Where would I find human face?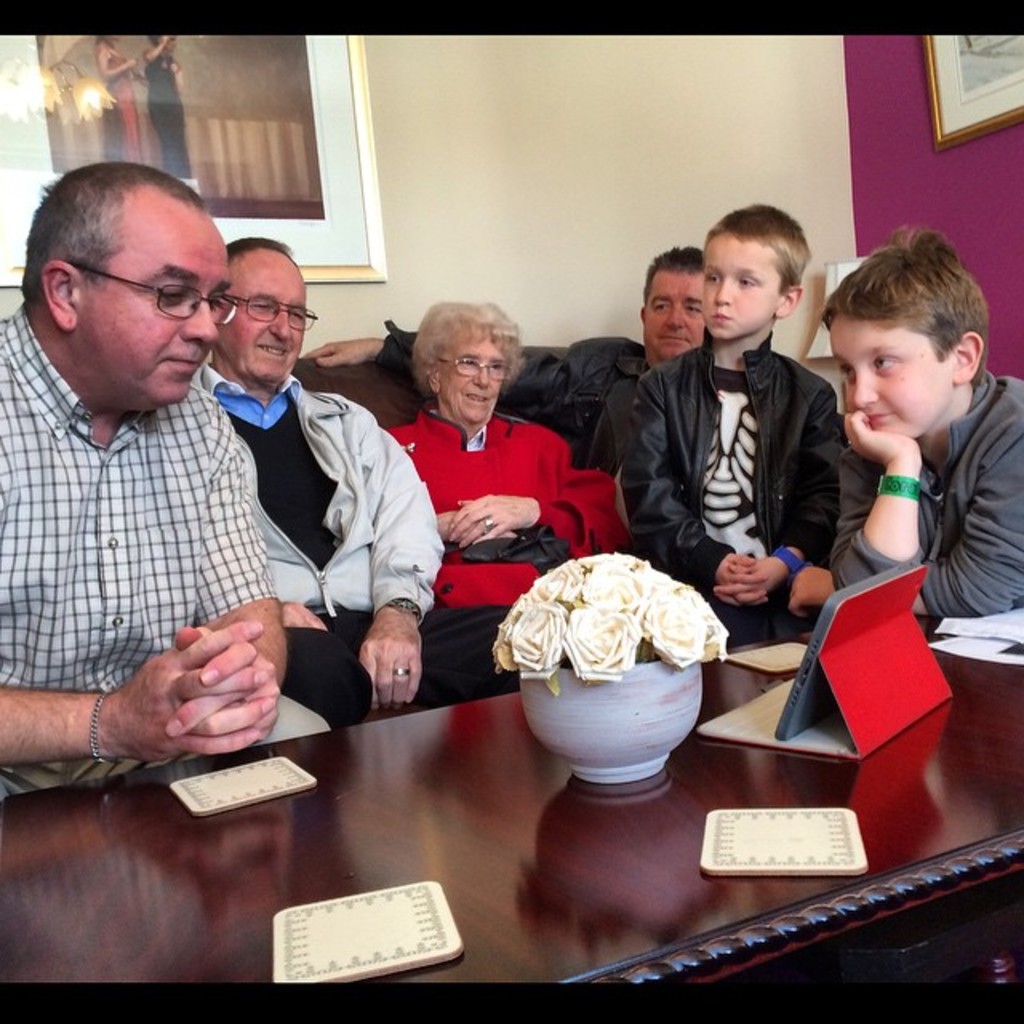
At [x1=83, y1=213, x2=230, y2=402].
